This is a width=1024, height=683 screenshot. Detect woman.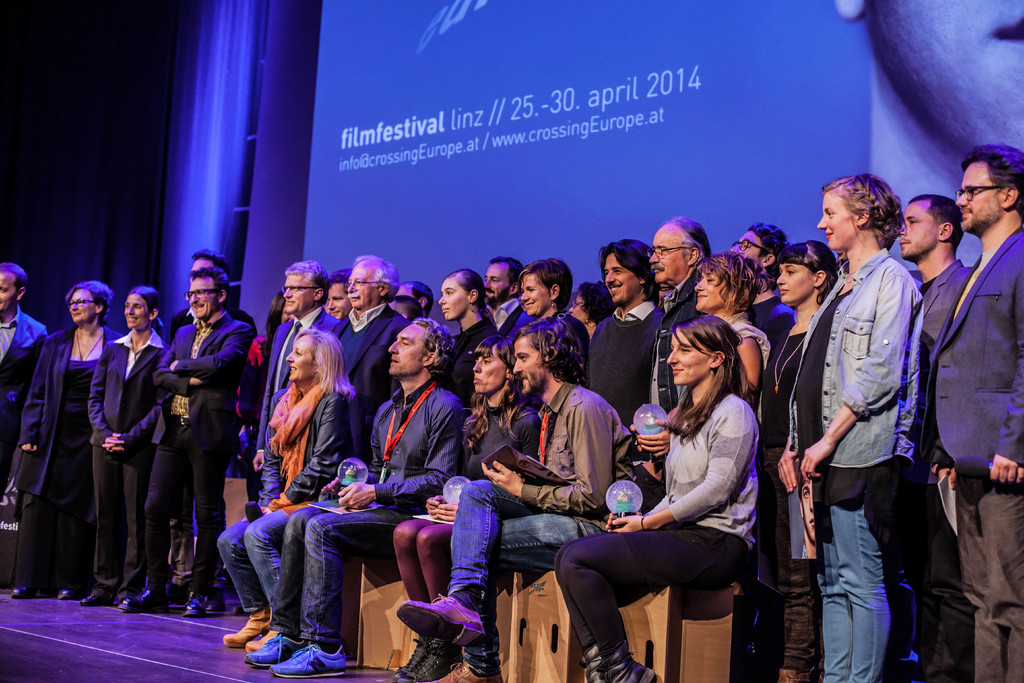
bbox=[581, 311, 771, 682].
